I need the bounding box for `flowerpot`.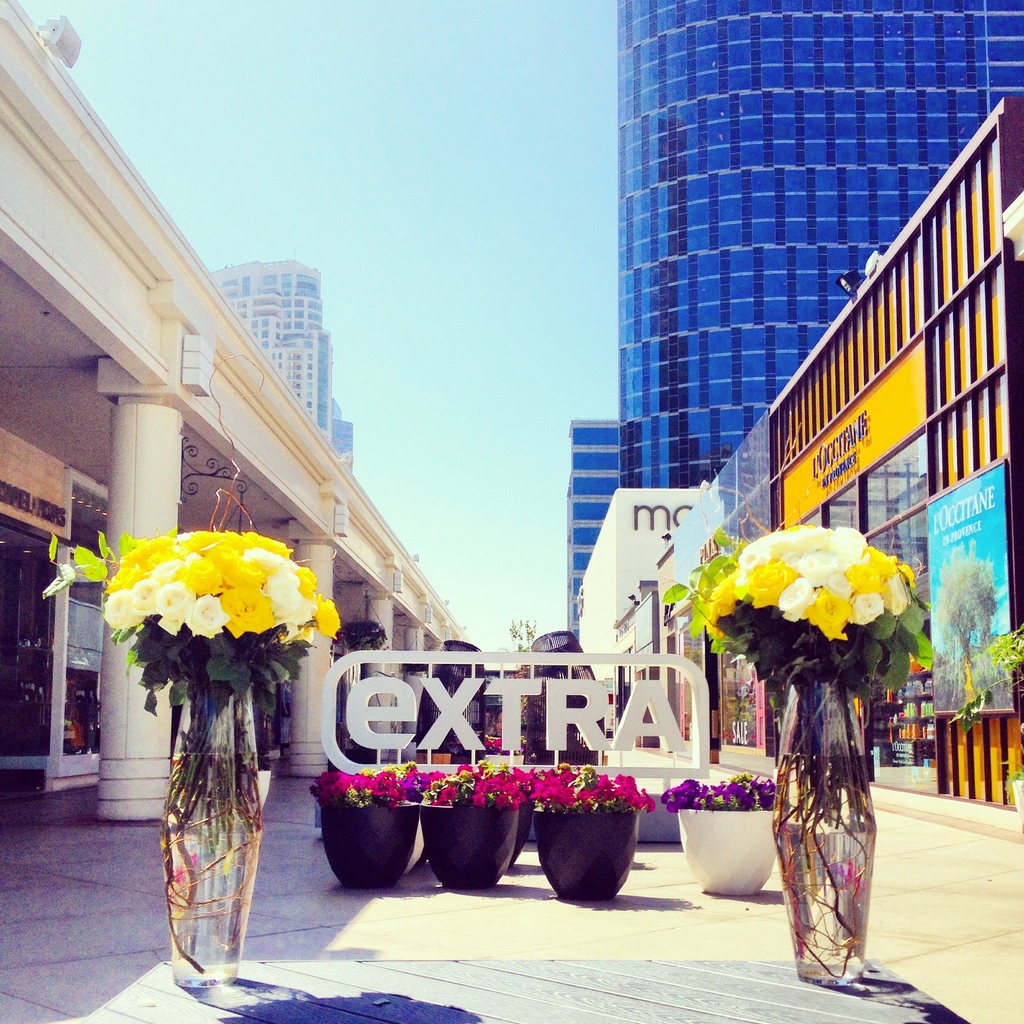
Here it is: 158, 672, 259, 993.
